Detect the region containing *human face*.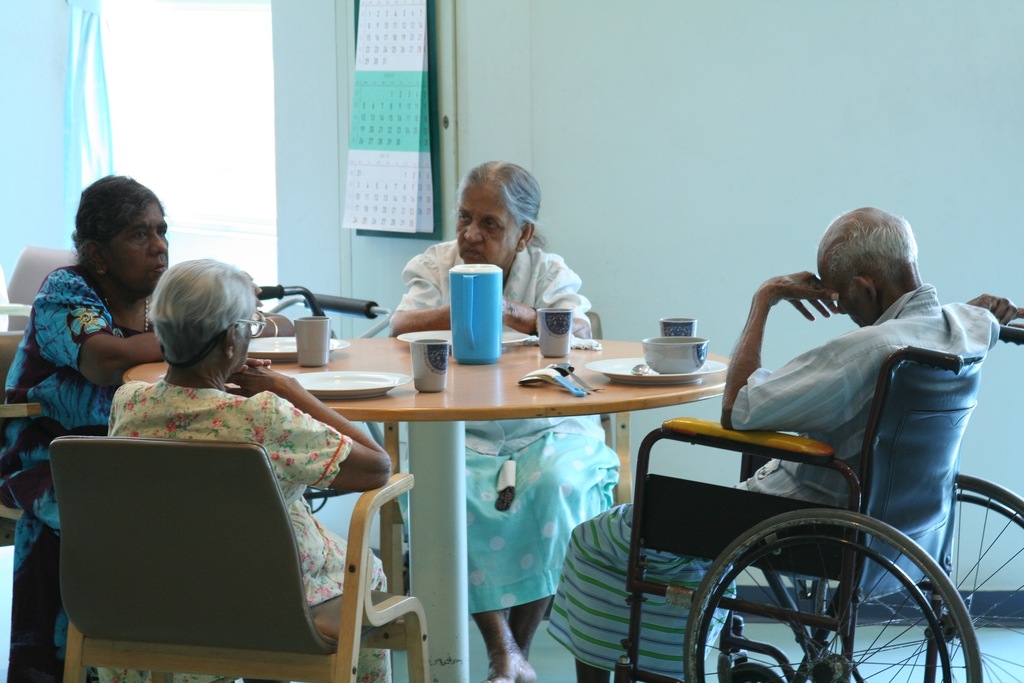
box=[232, 313, 254, 383].
